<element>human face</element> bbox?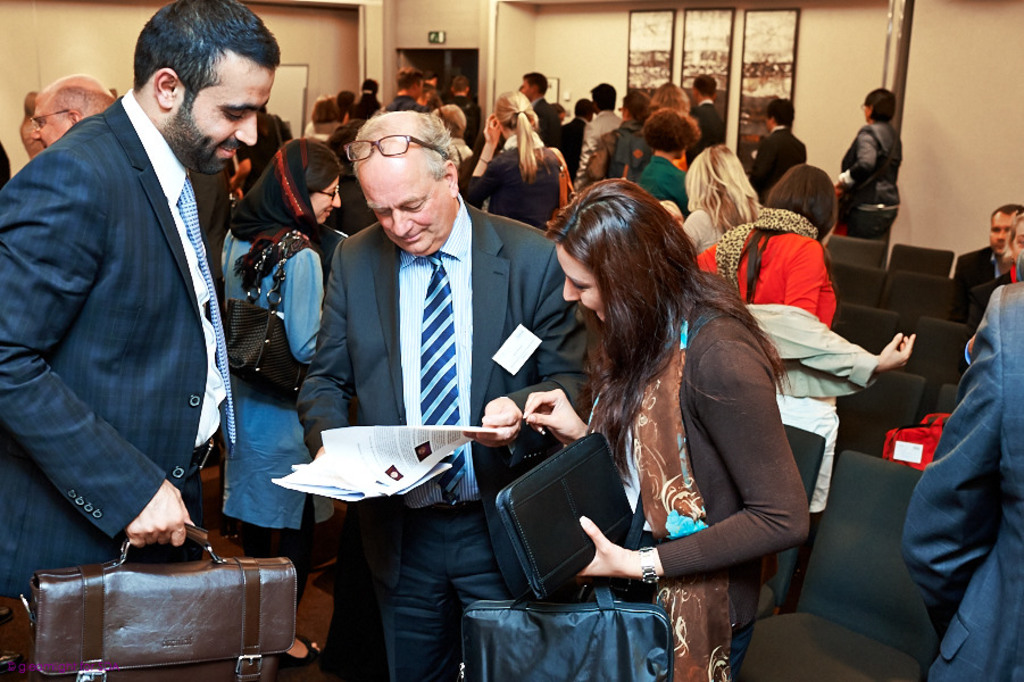
[172,61,276,178]
